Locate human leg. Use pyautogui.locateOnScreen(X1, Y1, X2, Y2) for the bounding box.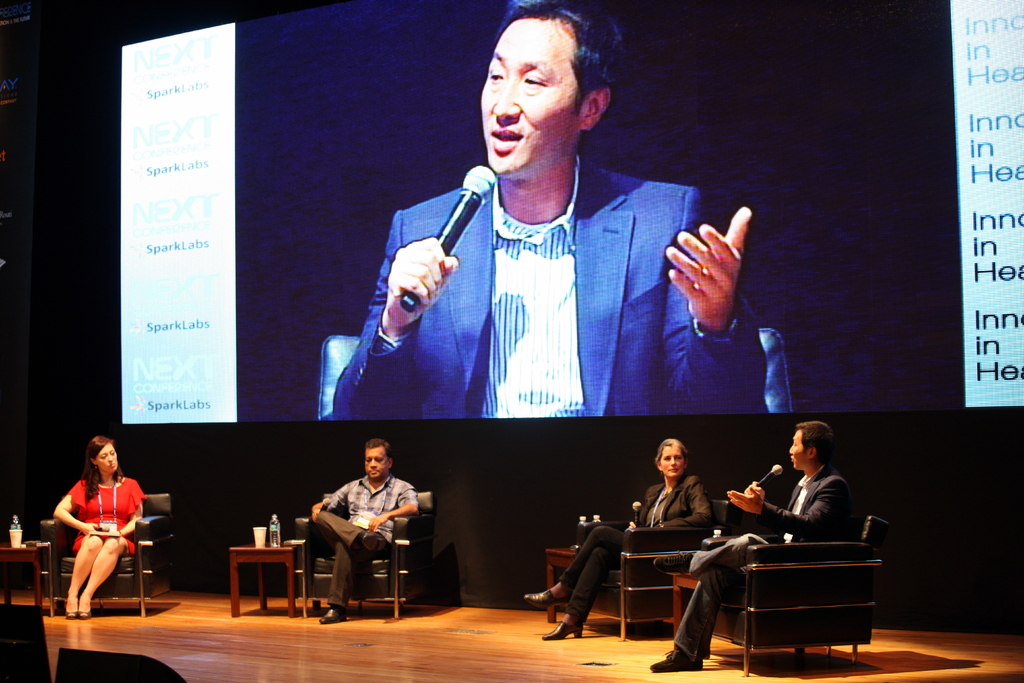
pyautogui.locateOnScreen(74, 536, 125, 614).
